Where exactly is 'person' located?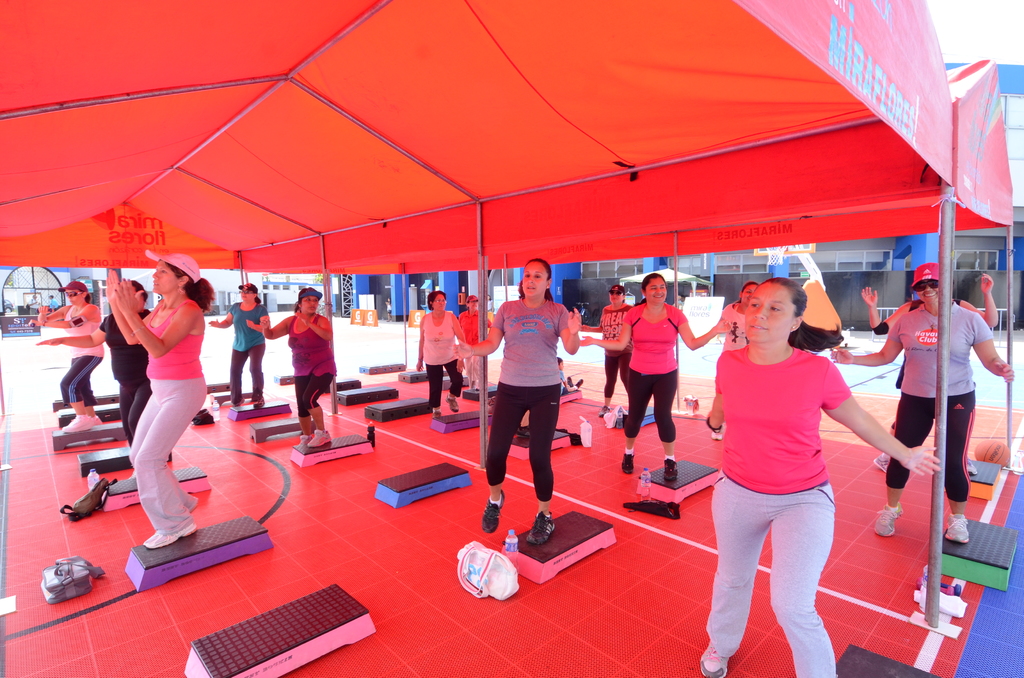
Its bounding box is 35 278 107 436.
